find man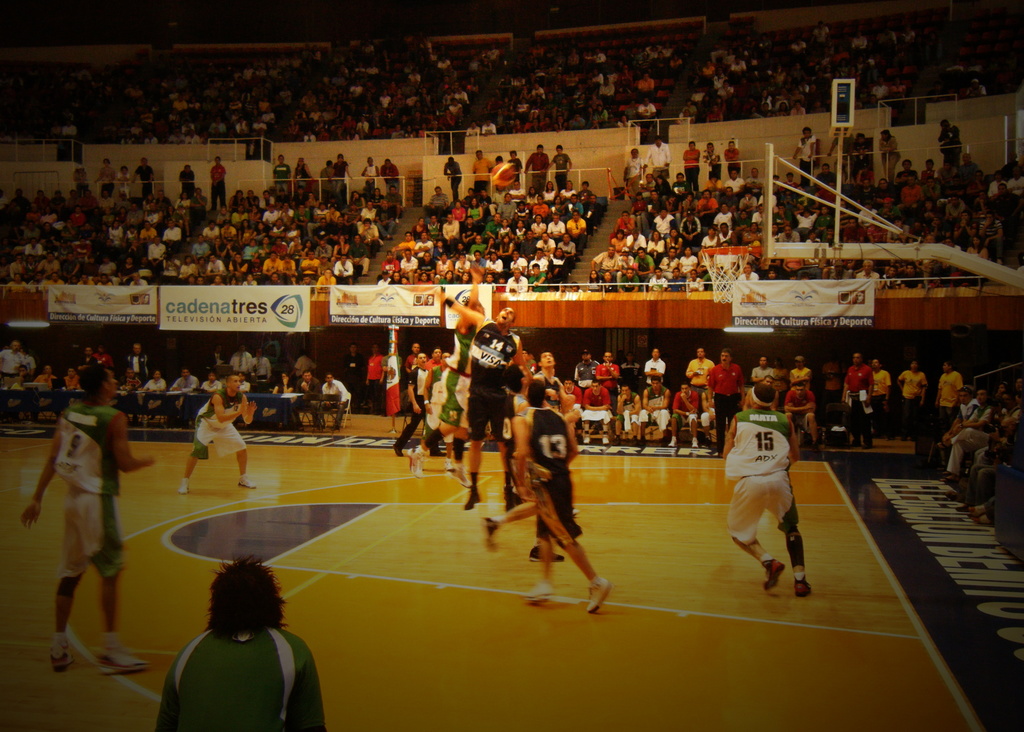
<region>896, 175, 925, 212</region>
